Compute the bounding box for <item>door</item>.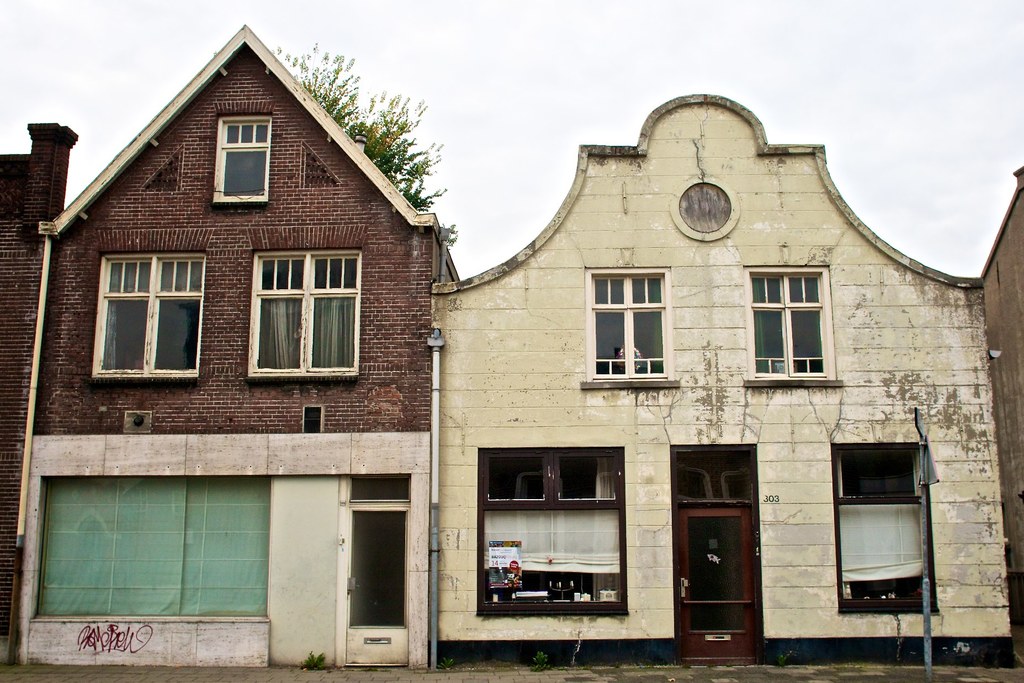
pyautogui.locateOnScreen(683, 507, 764, 661).
